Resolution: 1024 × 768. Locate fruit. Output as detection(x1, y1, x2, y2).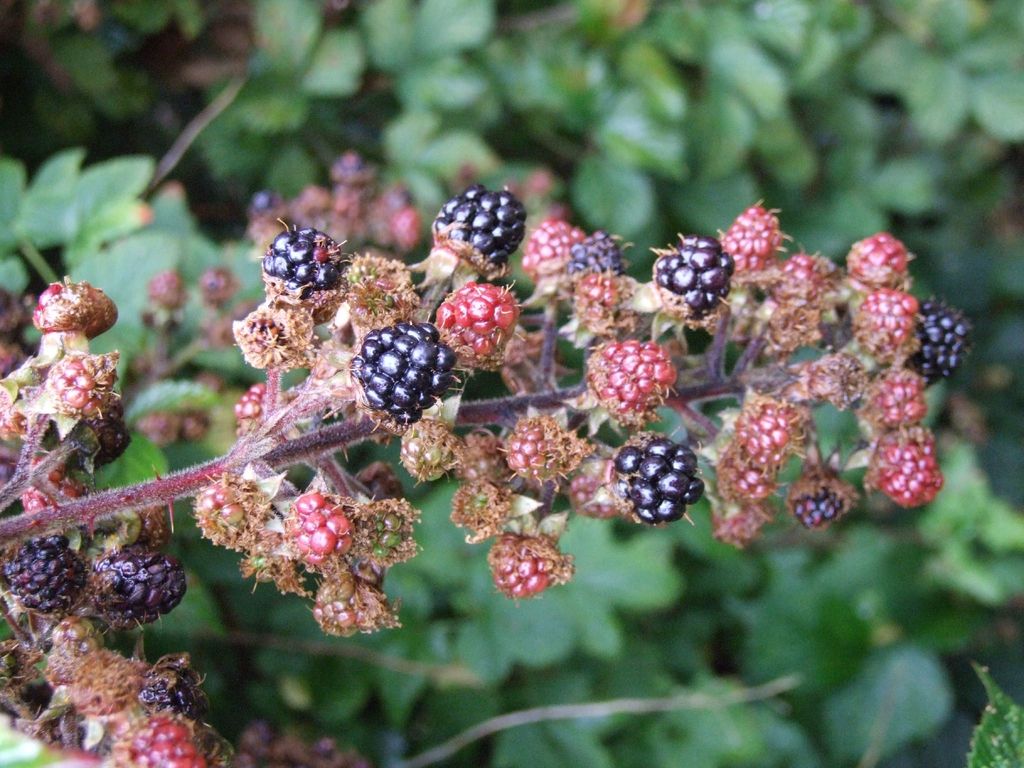
detection(197, 478, 250, 543).
